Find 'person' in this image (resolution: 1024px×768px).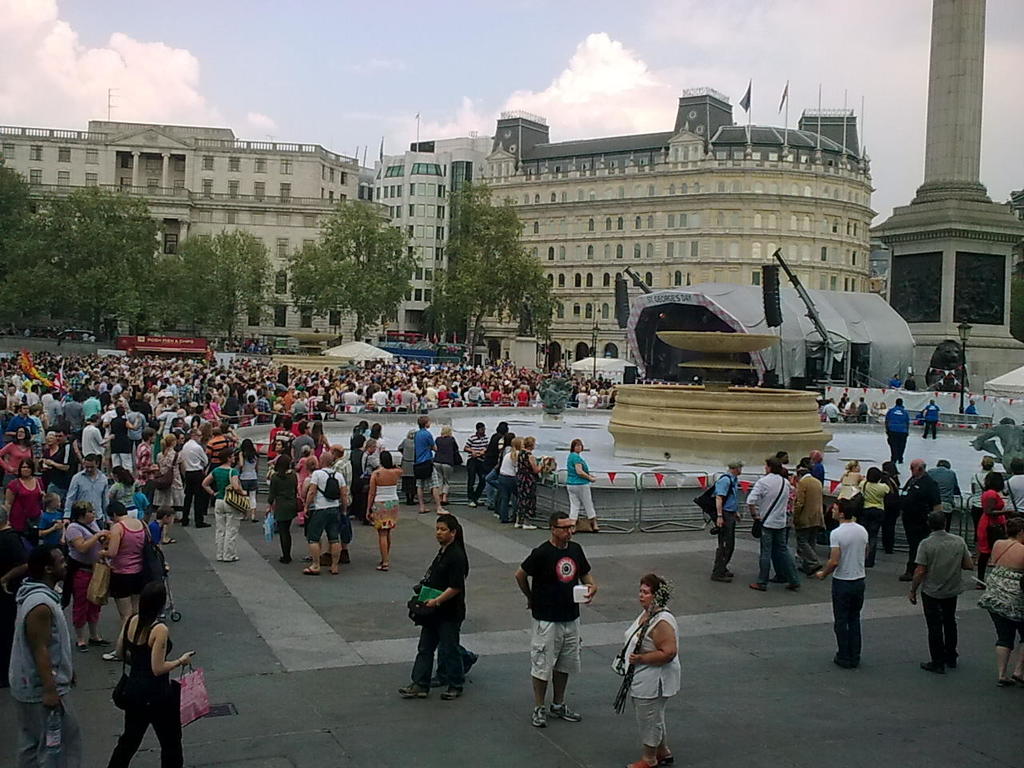
[x1=515, y1=444, x2=539, y2=528].
